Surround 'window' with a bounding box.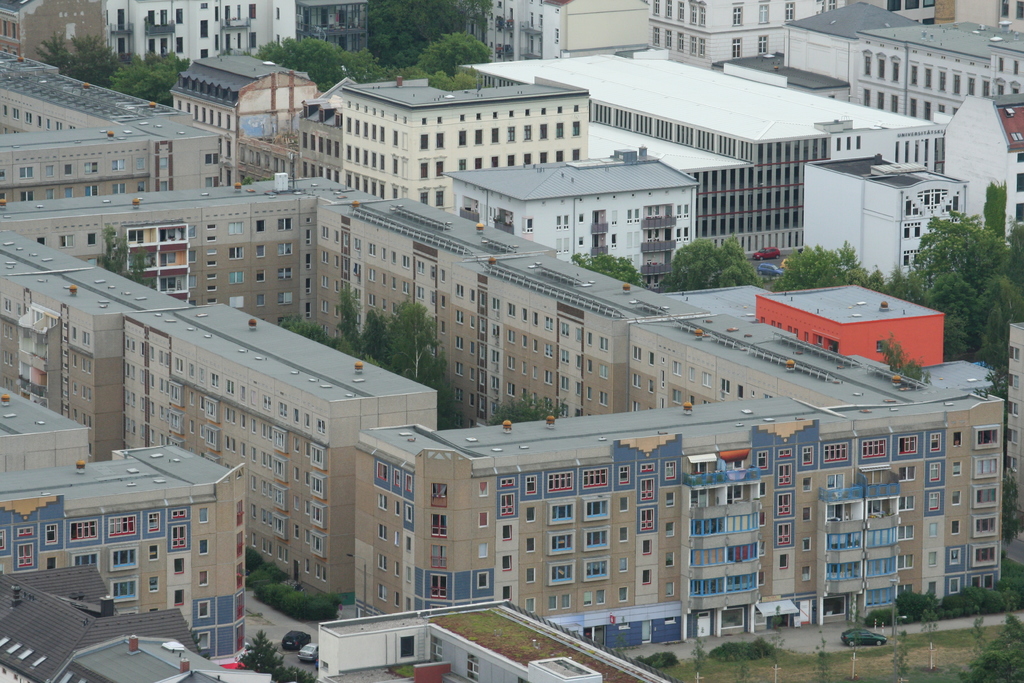
box=[562, 591, 566, 608].
